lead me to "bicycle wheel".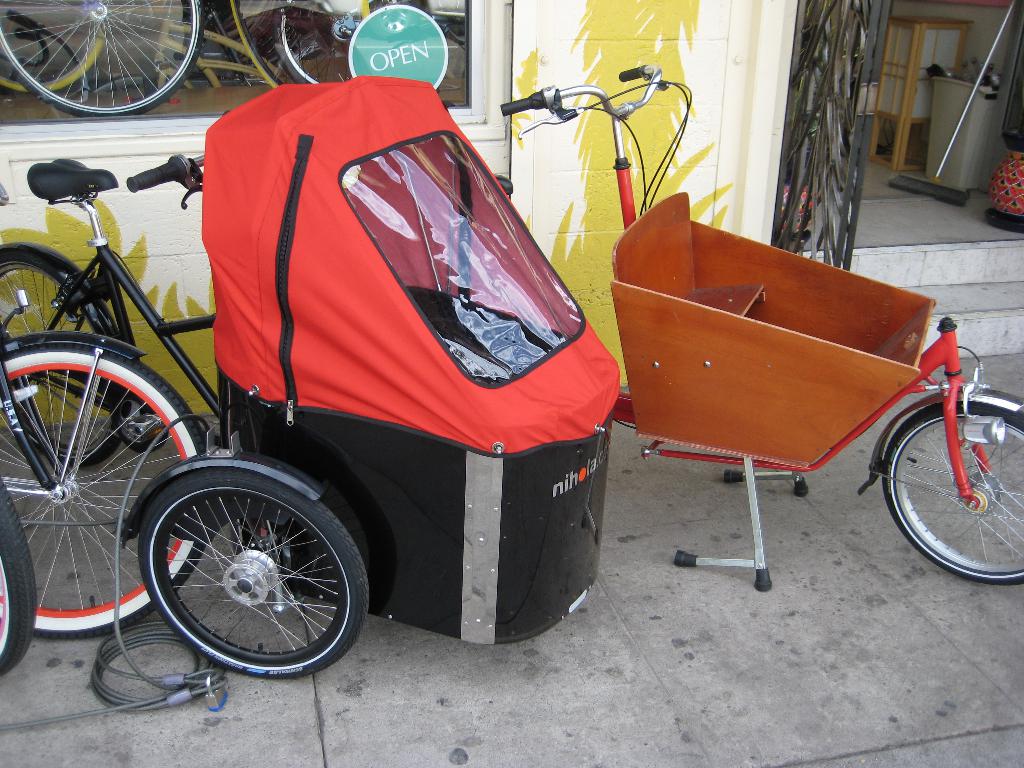
Lead to detection(0, 342, 205, 643).
